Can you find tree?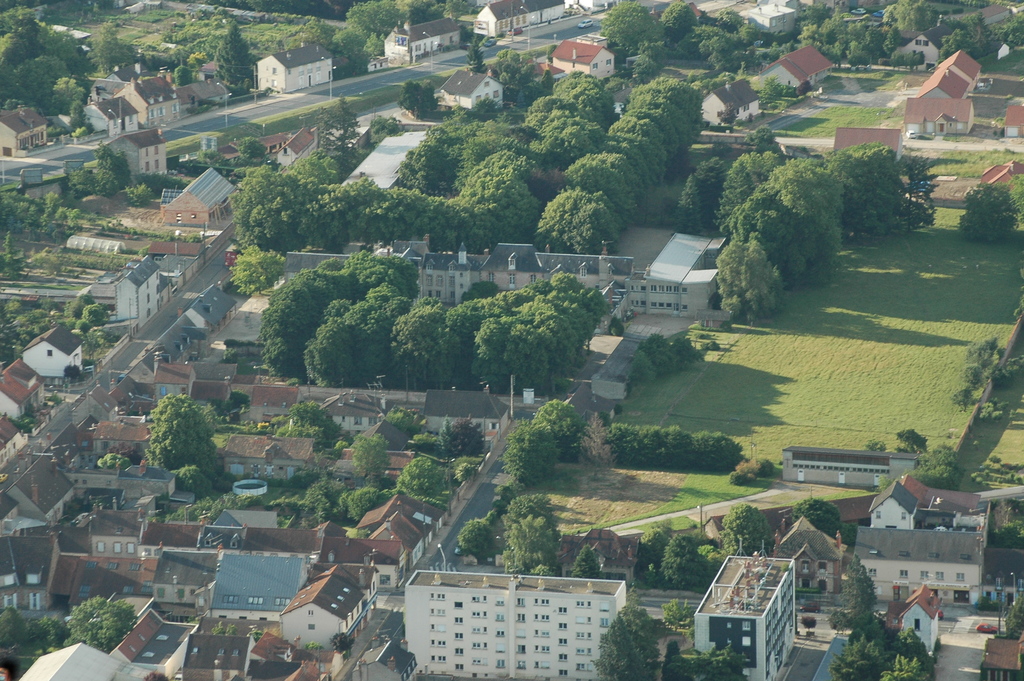
Yes, bounding box: (100,454,133,469).
